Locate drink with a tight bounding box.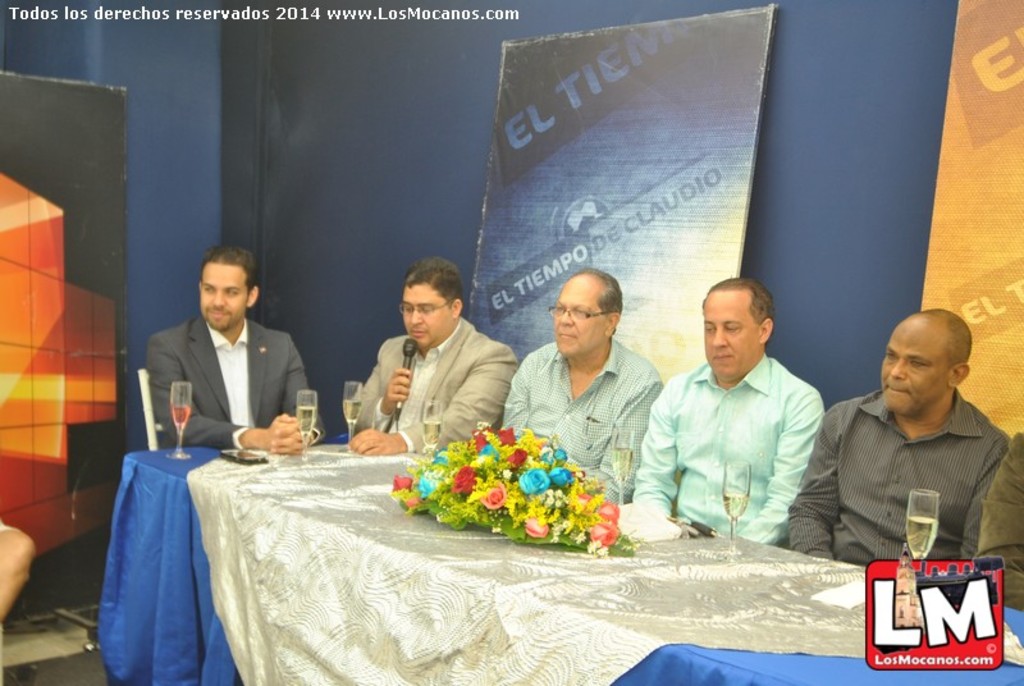
box=[422, 421, 442, 445].
